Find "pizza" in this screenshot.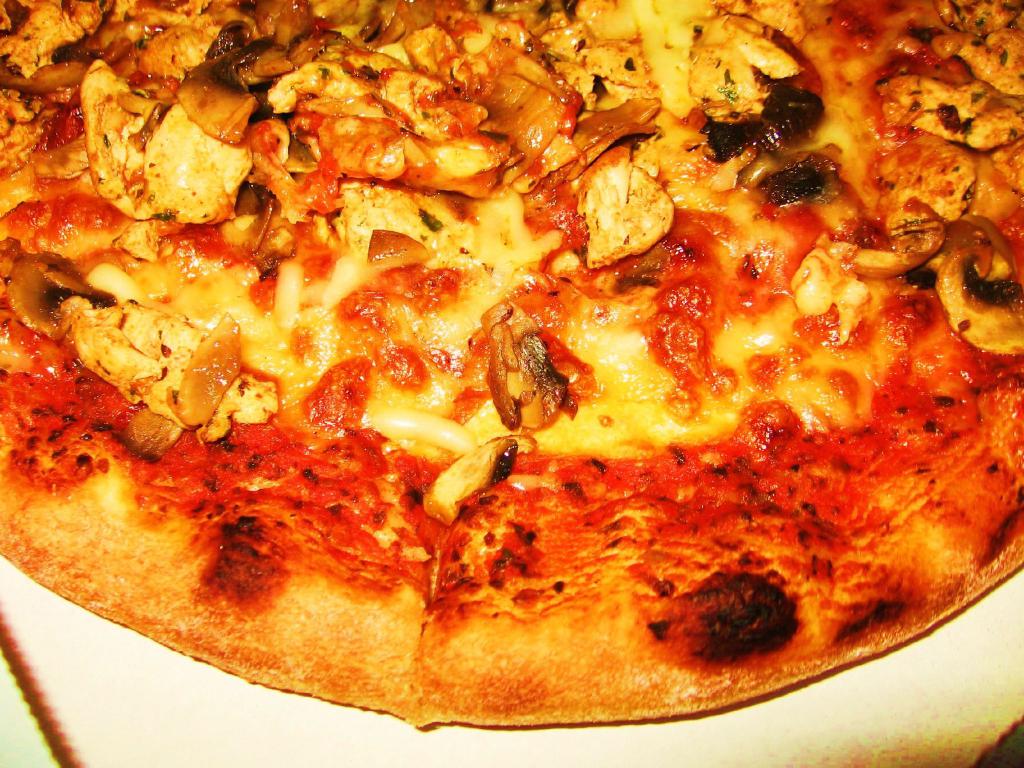
The bounding box for "pizza" is bbox=[3, 7, 1021, 743].
